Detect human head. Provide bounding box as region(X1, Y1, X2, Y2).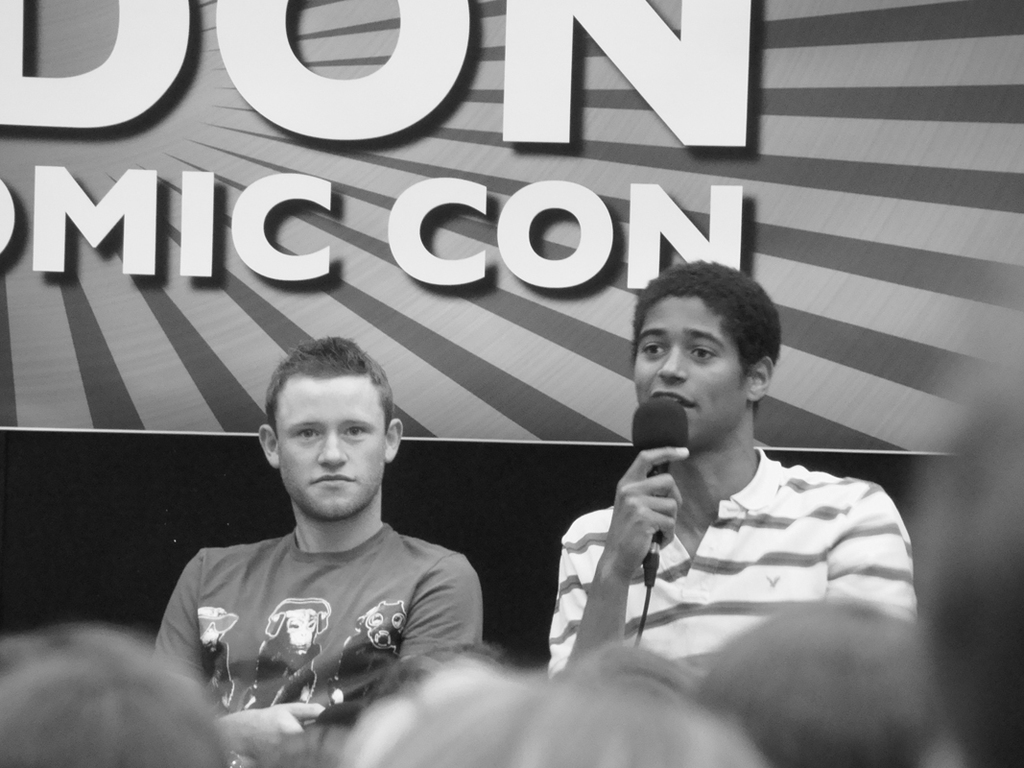
region(0, 627, 238, 767).
